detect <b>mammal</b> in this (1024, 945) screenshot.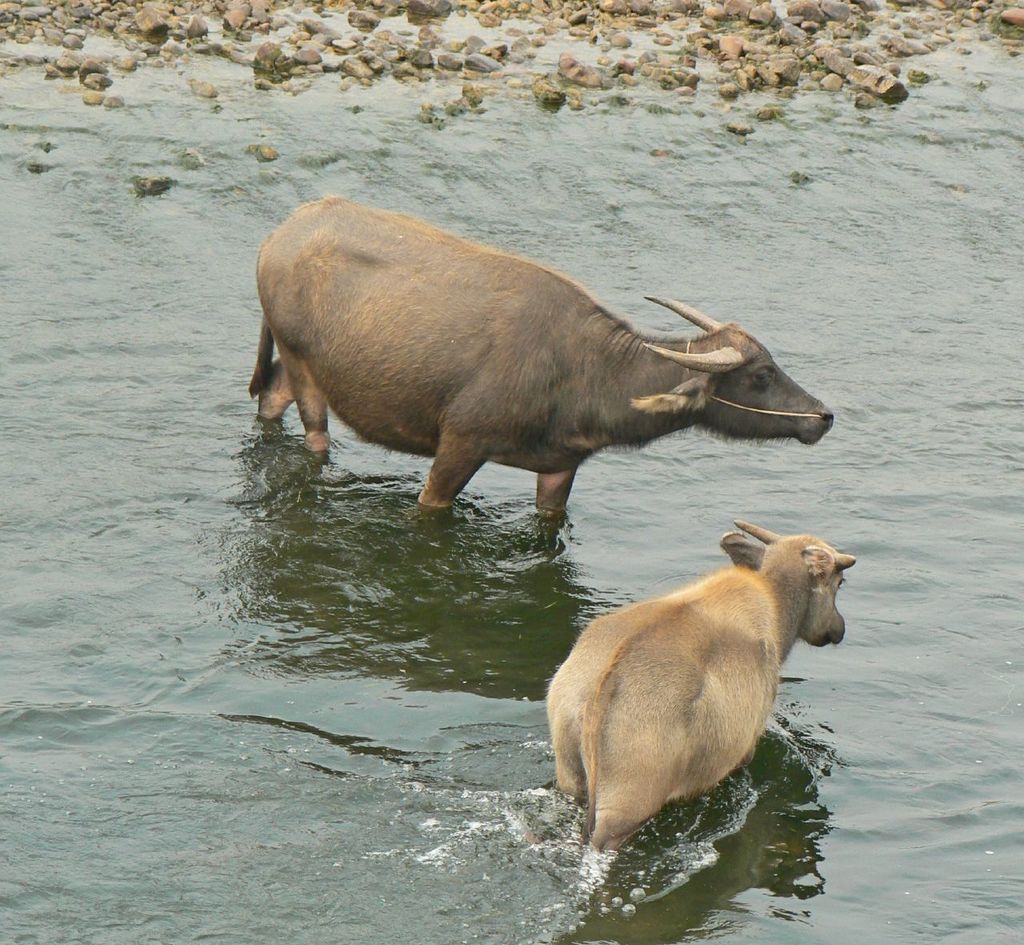
Detection: (left=241, top=187, right=834, bottom=519).
